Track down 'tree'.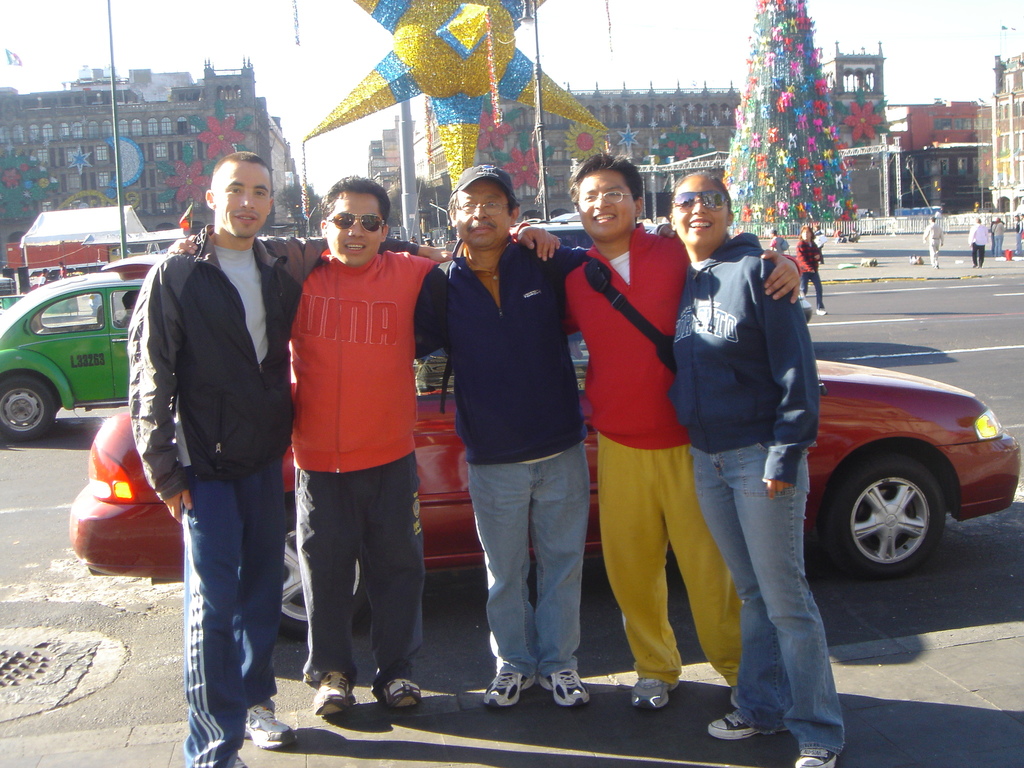
Tracked to x1=276, y1=184, x2=321, y2=239.
